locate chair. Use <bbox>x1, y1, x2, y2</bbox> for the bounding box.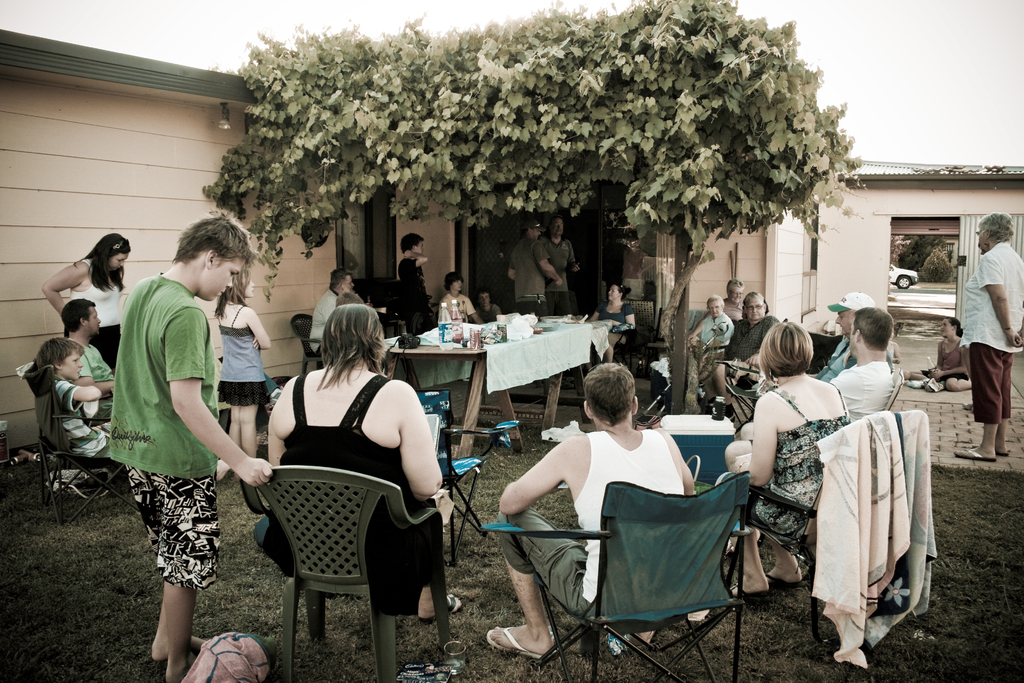
<bbox>737, 411, 934, 657</bbox>.
